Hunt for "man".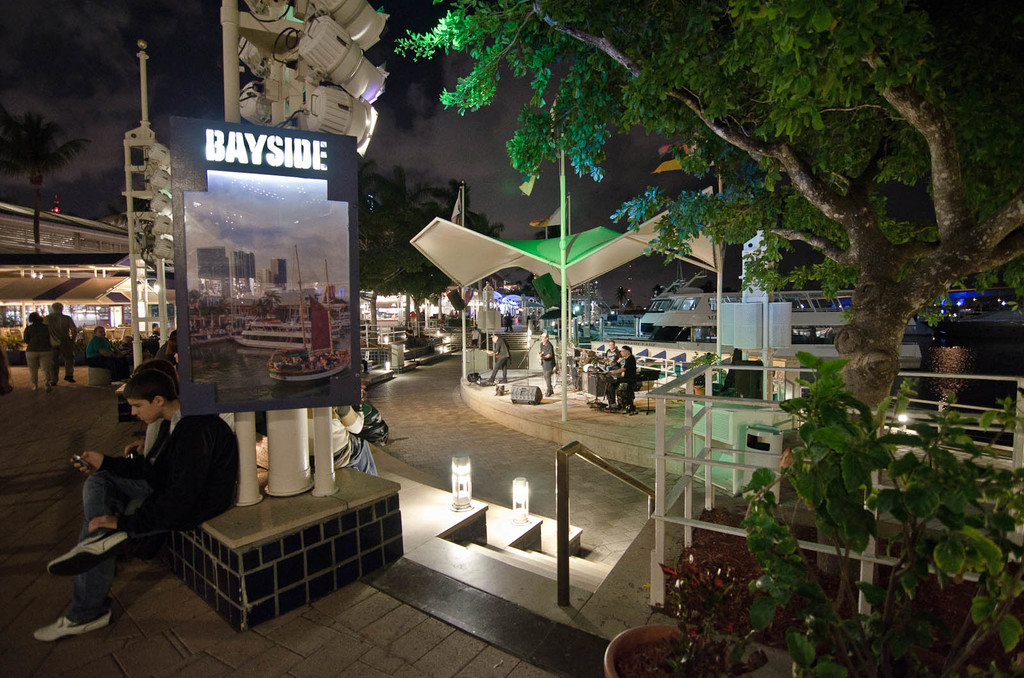
Hunted down at x1=62, y1=363, x2=249, y2=635.
